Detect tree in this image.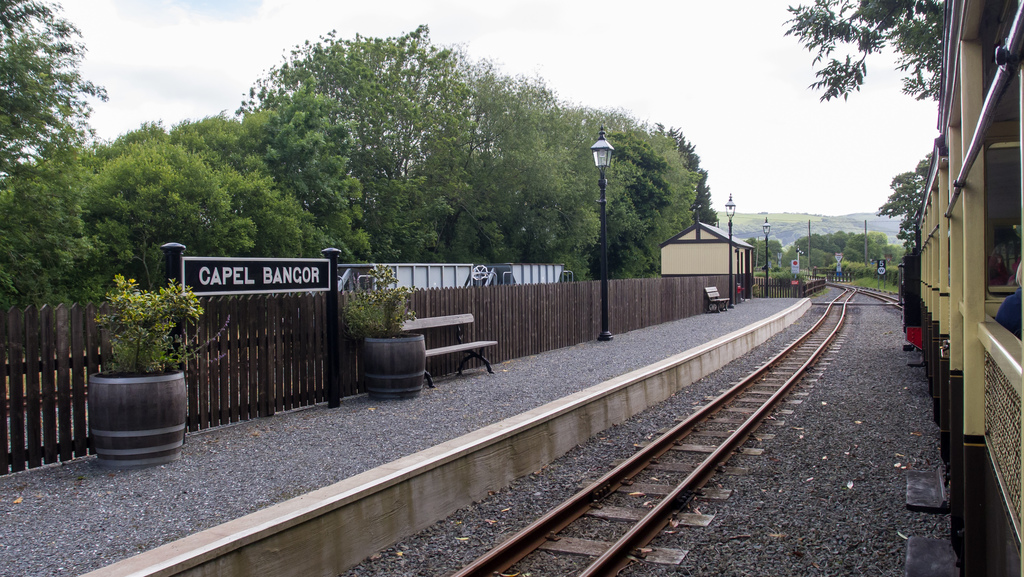
Detection: <bbox>805, 246, 825, 273</bbox>.
